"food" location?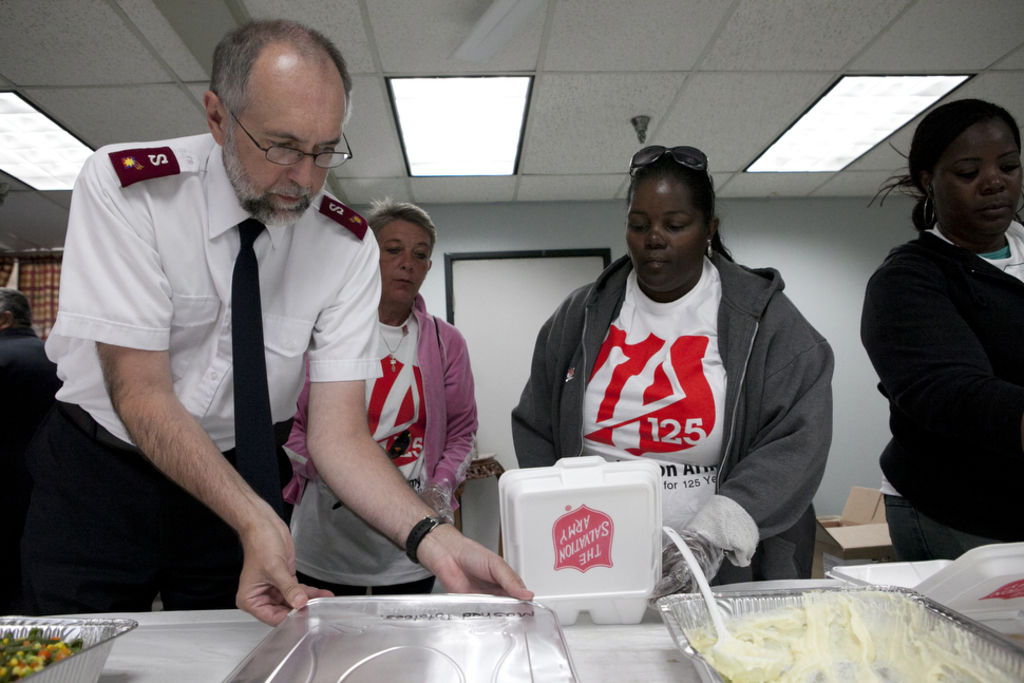
453:456:507:498
